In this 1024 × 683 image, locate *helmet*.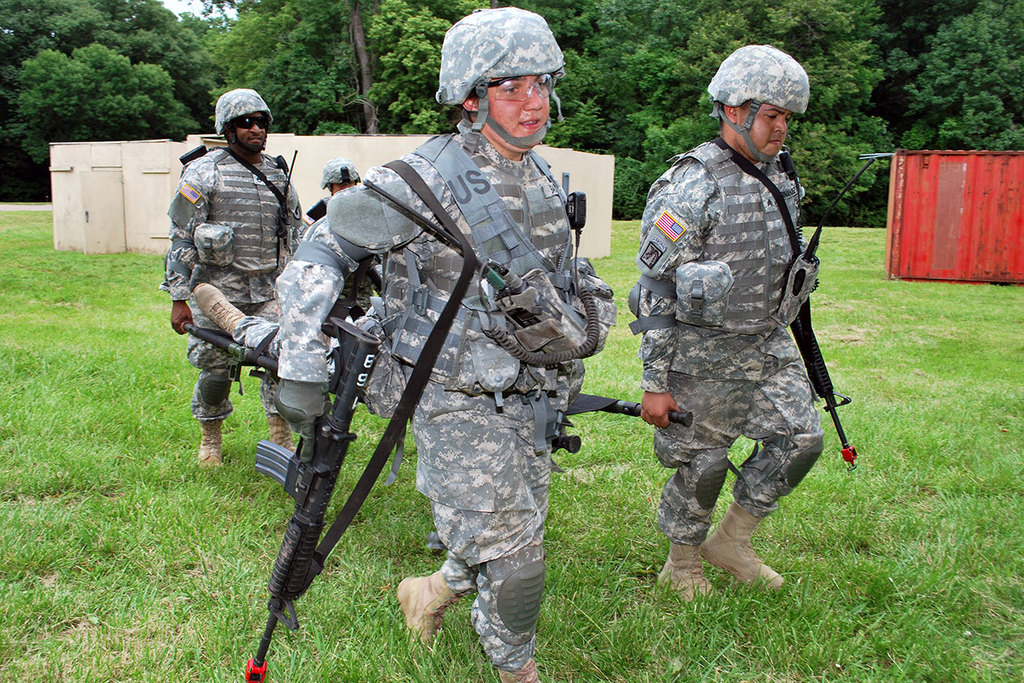
Bounding box: rect(215, 83, 272, 133).
